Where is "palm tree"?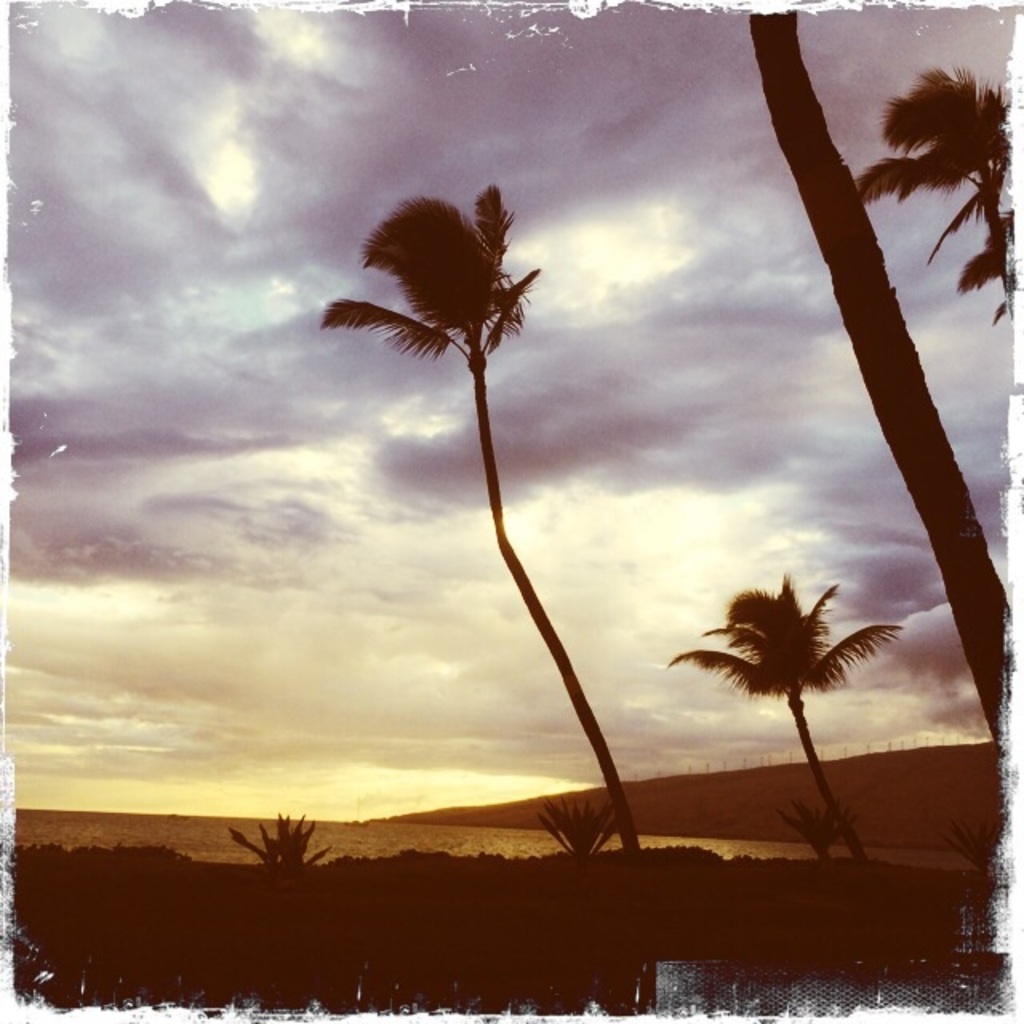
(x1=854, y1=58, x2=1014, y2=325).
